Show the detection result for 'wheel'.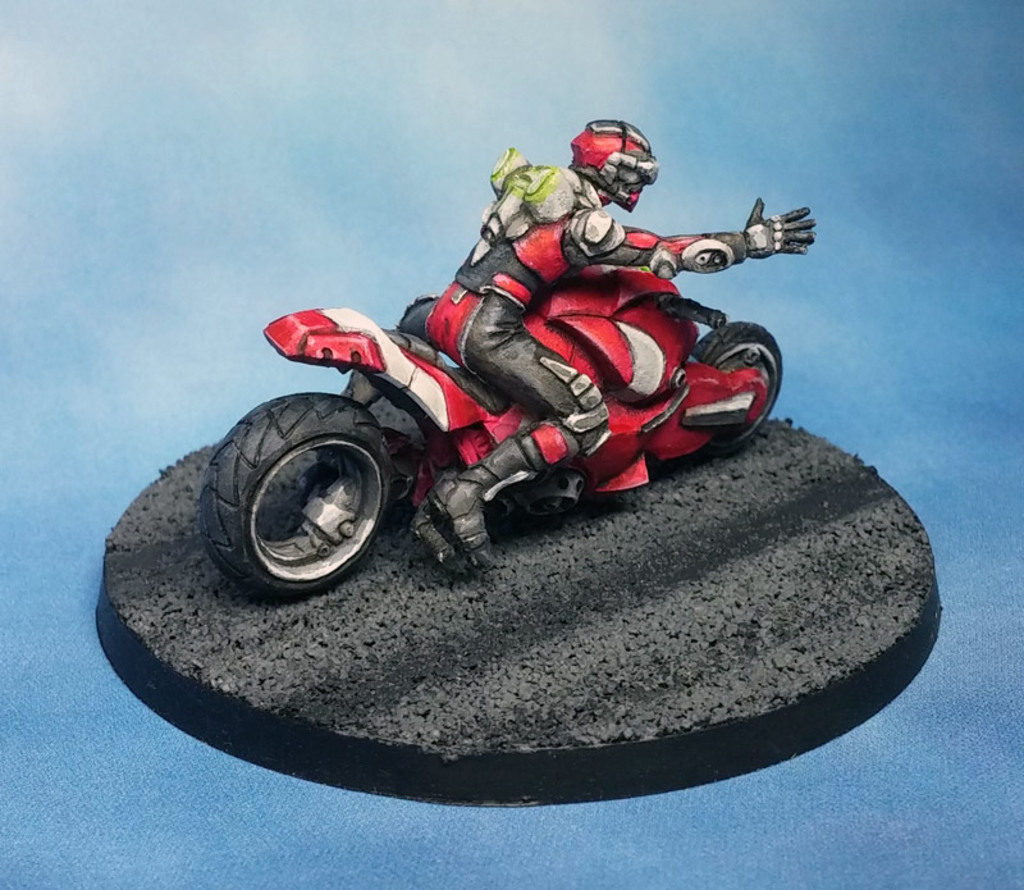
BBox(694, 321, 783, 457).
